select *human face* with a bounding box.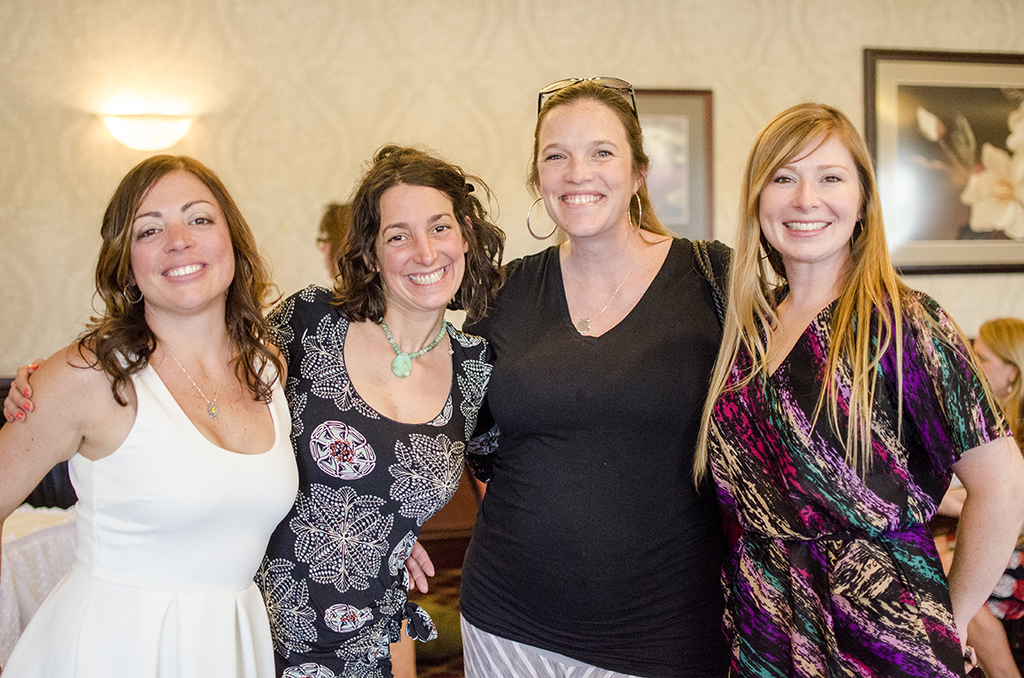
[x1=127, y1=169, x2=237, y2=312].
